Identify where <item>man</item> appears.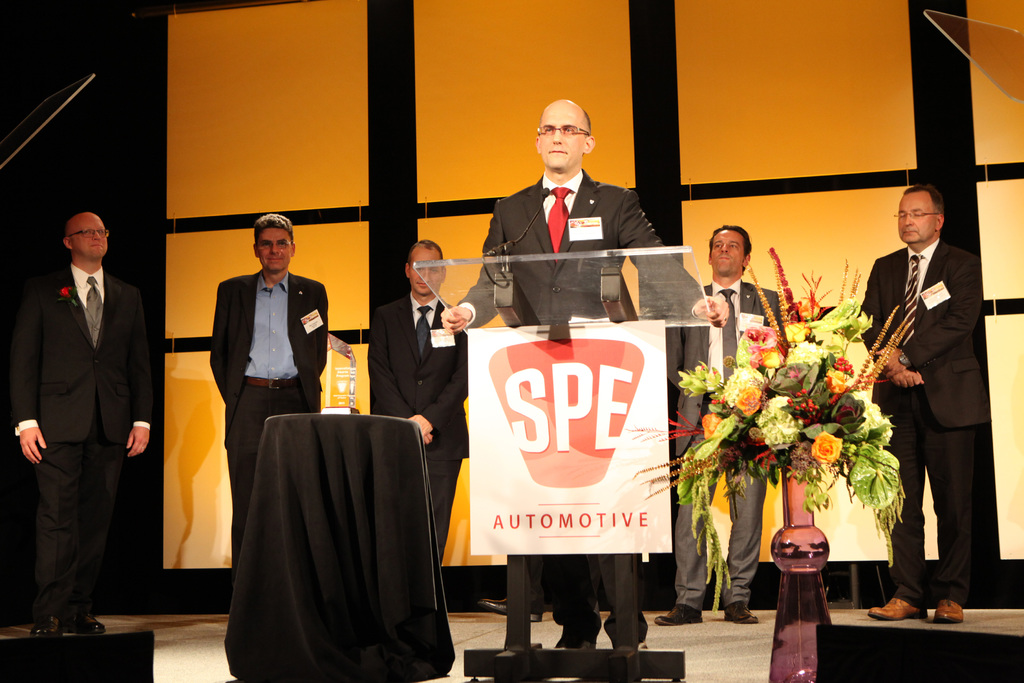
Appears at x1=366, y1=236, x2=474, y2=568.
